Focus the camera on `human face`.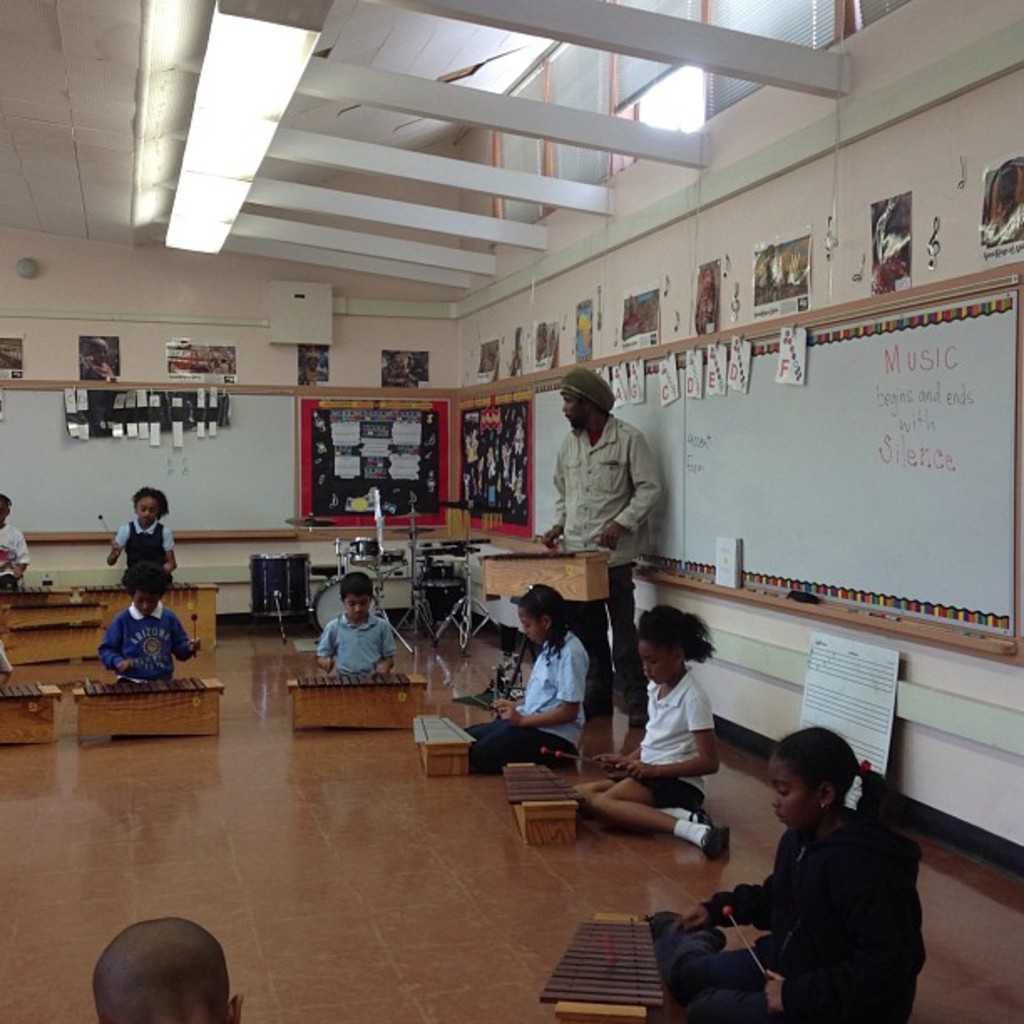
Focus region: {"x1": 561, "y1": 393, "x2": 591, "y2": 425}.
